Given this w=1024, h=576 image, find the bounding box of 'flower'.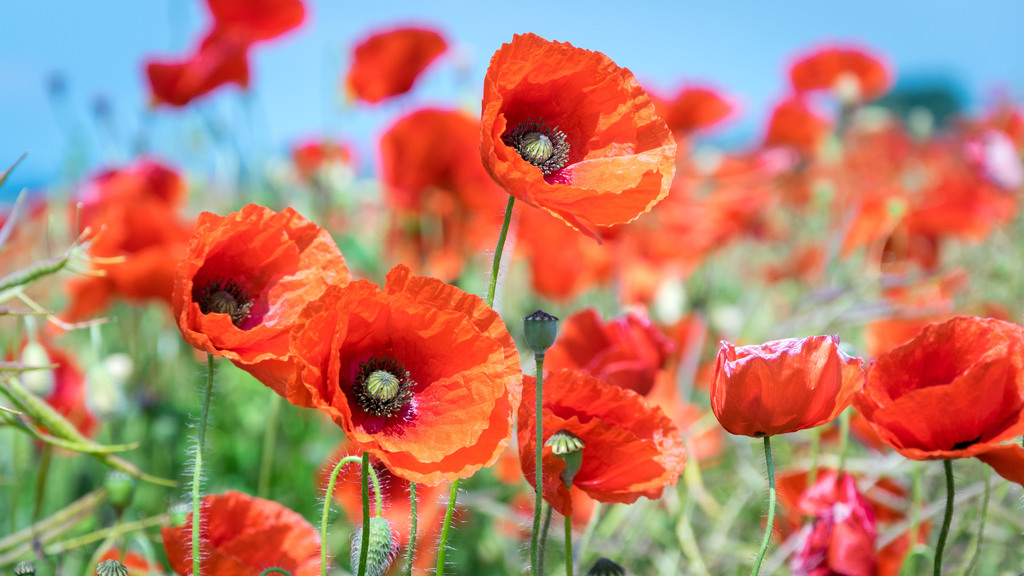
bbox(485, 31, 678, 243).
